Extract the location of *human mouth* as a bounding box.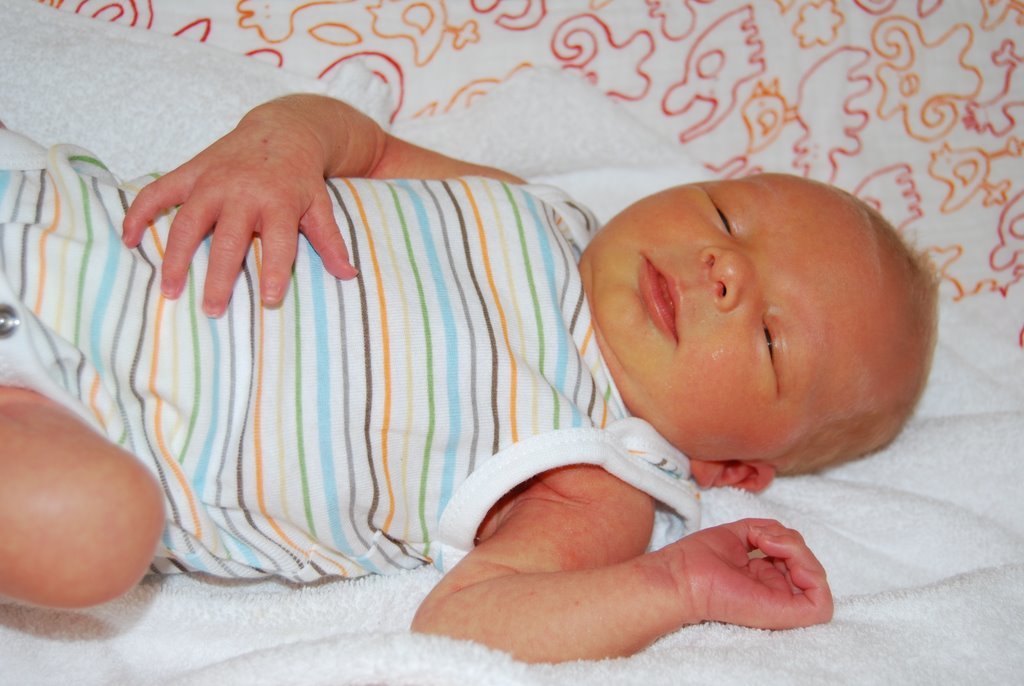
locate(639, 252, 680, 344).
